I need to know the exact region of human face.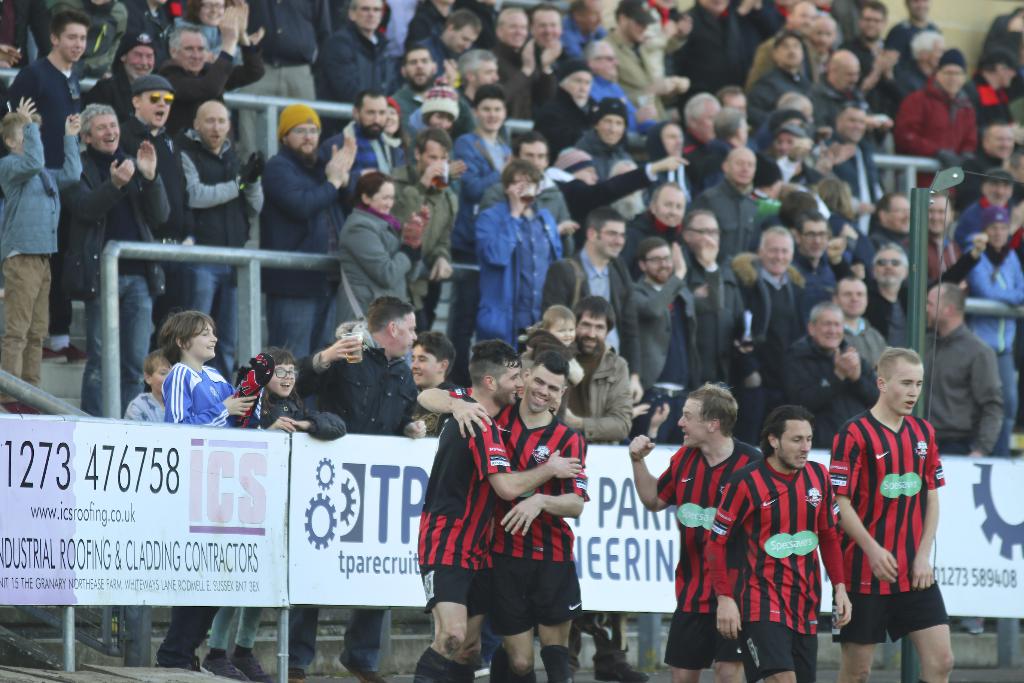
Region: [x1=178, y1=37, x2=206, y2=68].
